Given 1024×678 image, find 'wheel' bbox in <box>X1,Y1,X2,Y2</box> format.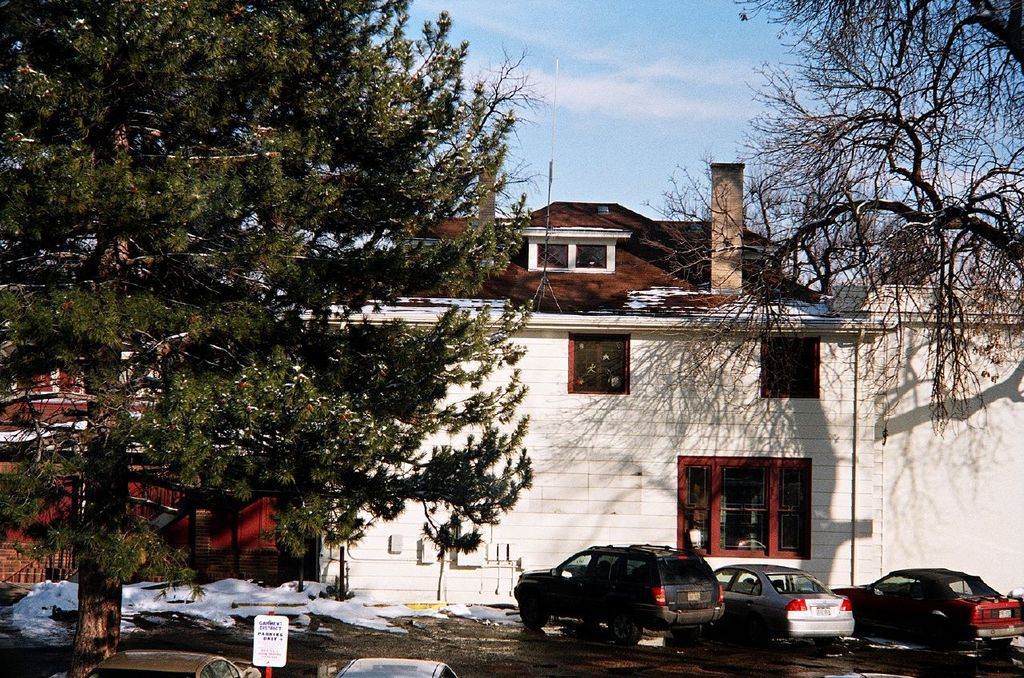
<box>606,609,641,652</box>.
